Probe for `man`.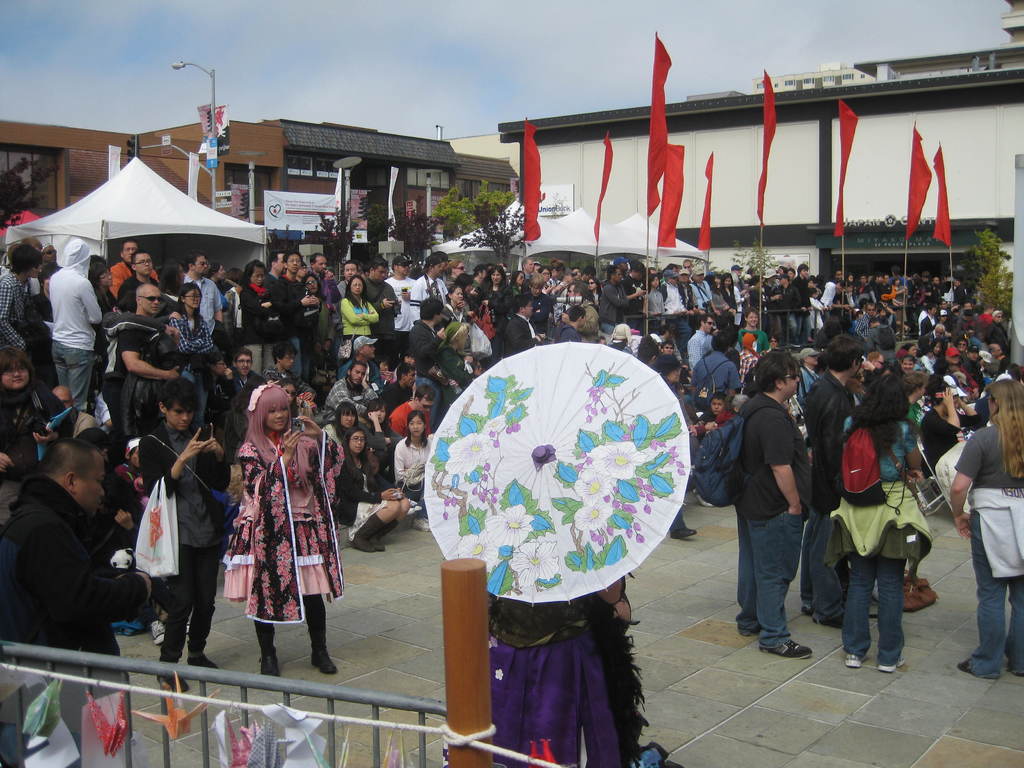
Probe result: crop(729, 352, 822, 659).
